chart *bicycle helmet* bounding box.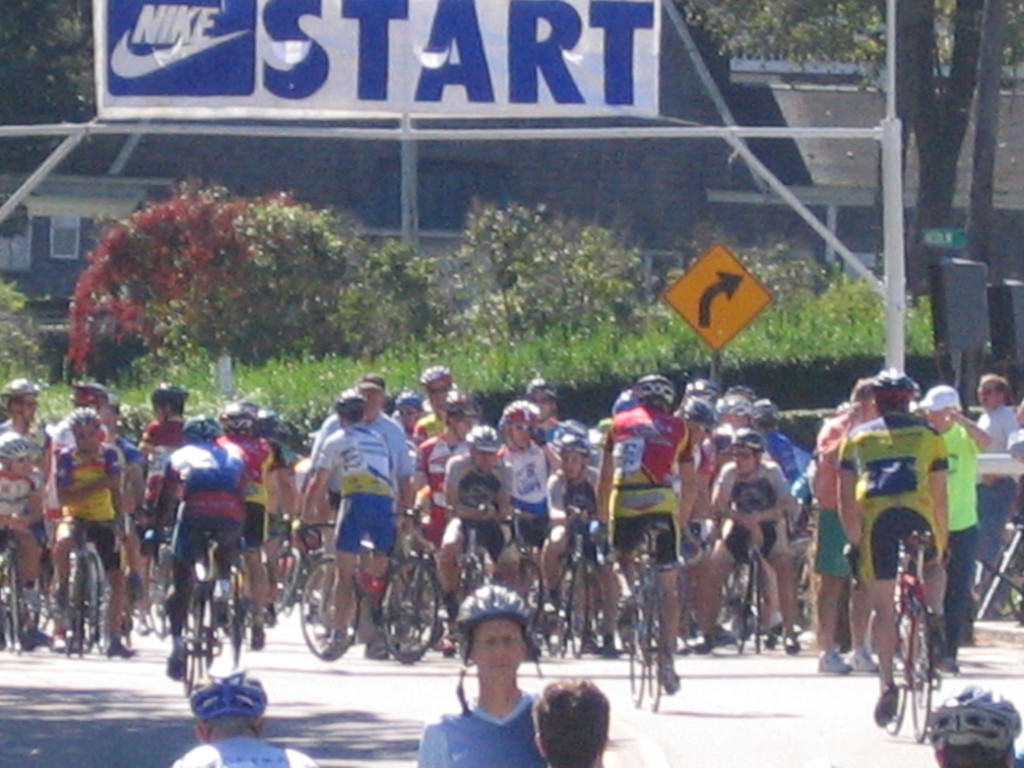
Charted: [526,377,556,397].
